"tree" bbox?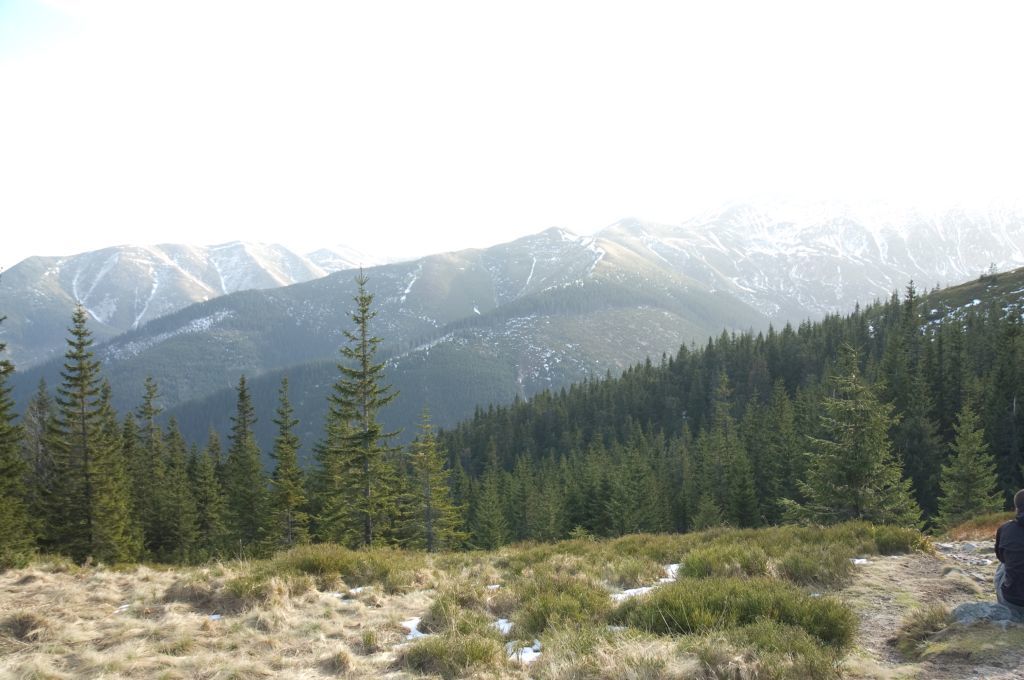
box(977, 264, 1005, 343)
